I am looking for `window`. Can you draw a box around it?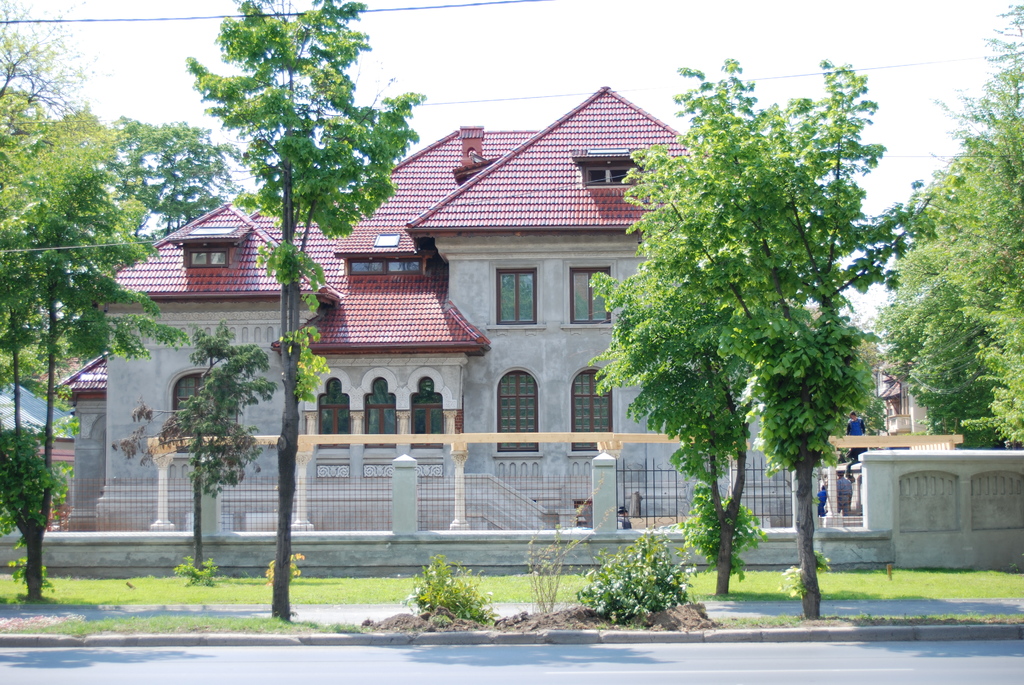
Sure, the bounding box is bbox(365, 372, 399, 450).
